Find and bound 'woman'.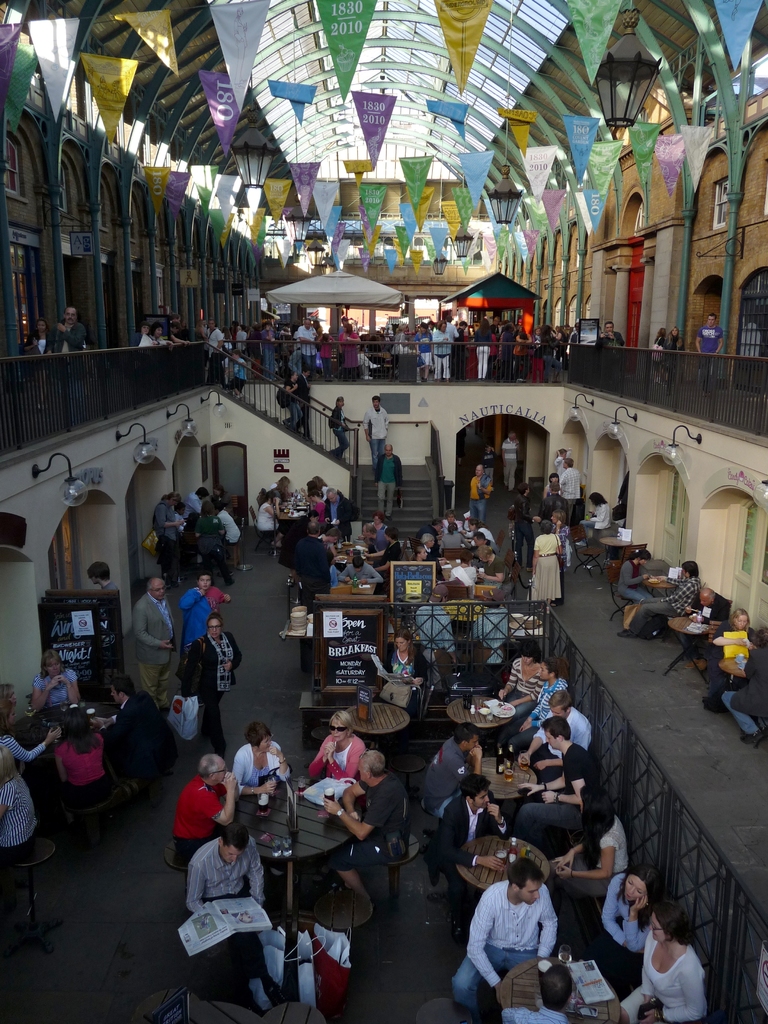
Bound: bbox=(180, 509, 202, 538).
